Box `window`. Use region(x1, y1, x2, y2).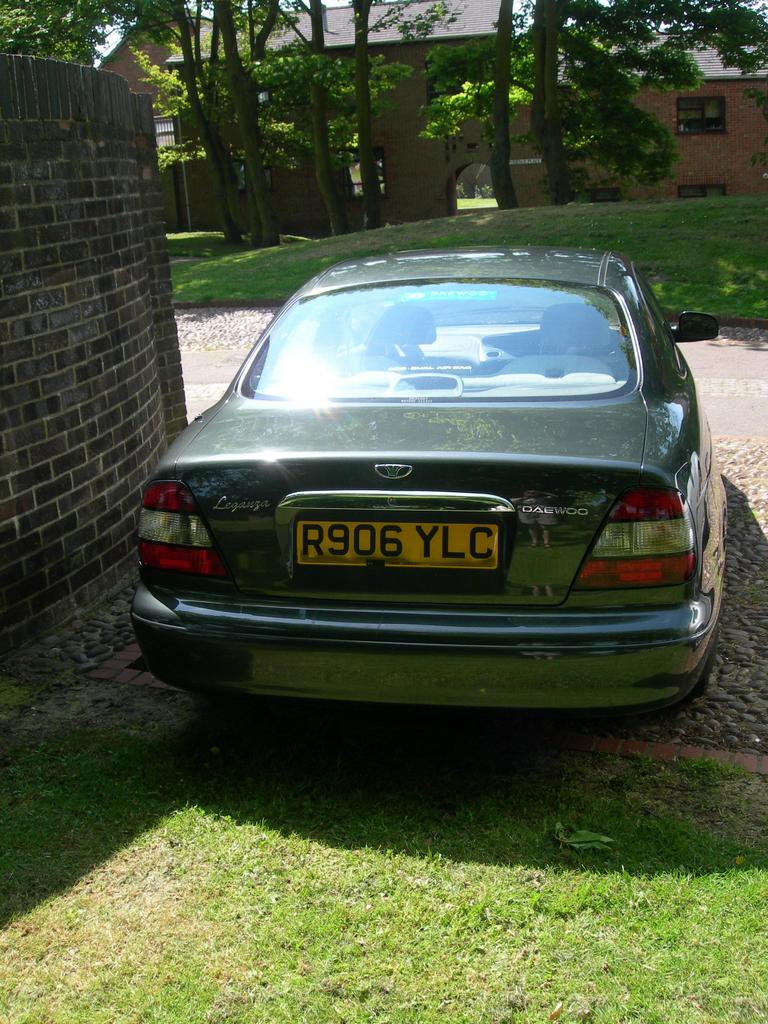
region(343, 151, 388, 200).
